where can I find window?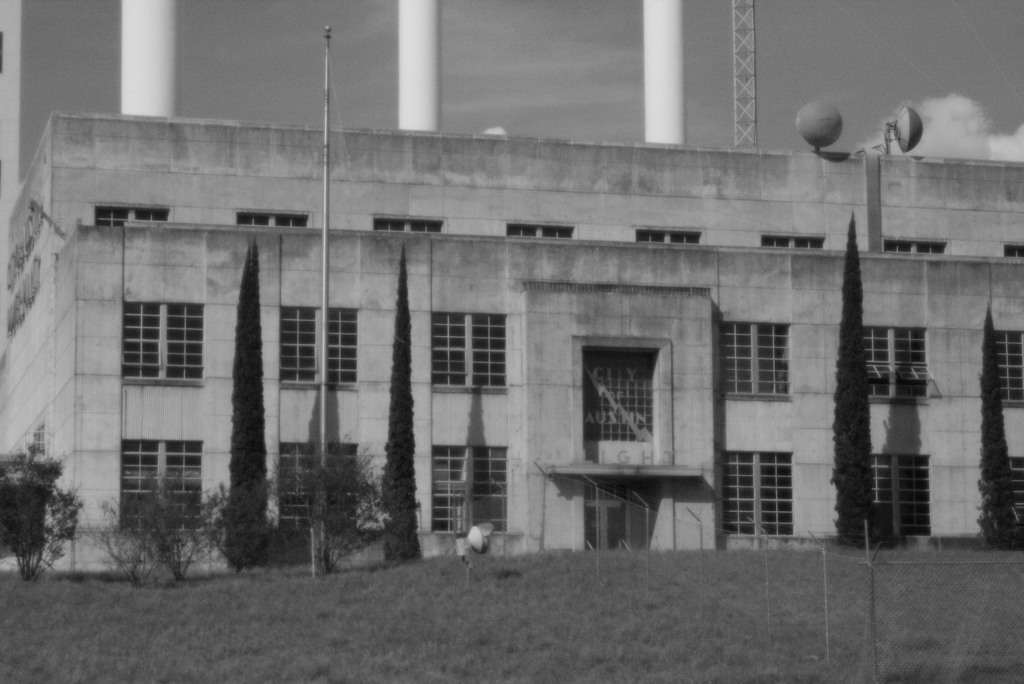
You can find it at BBox(430, 310, 508, 389).
